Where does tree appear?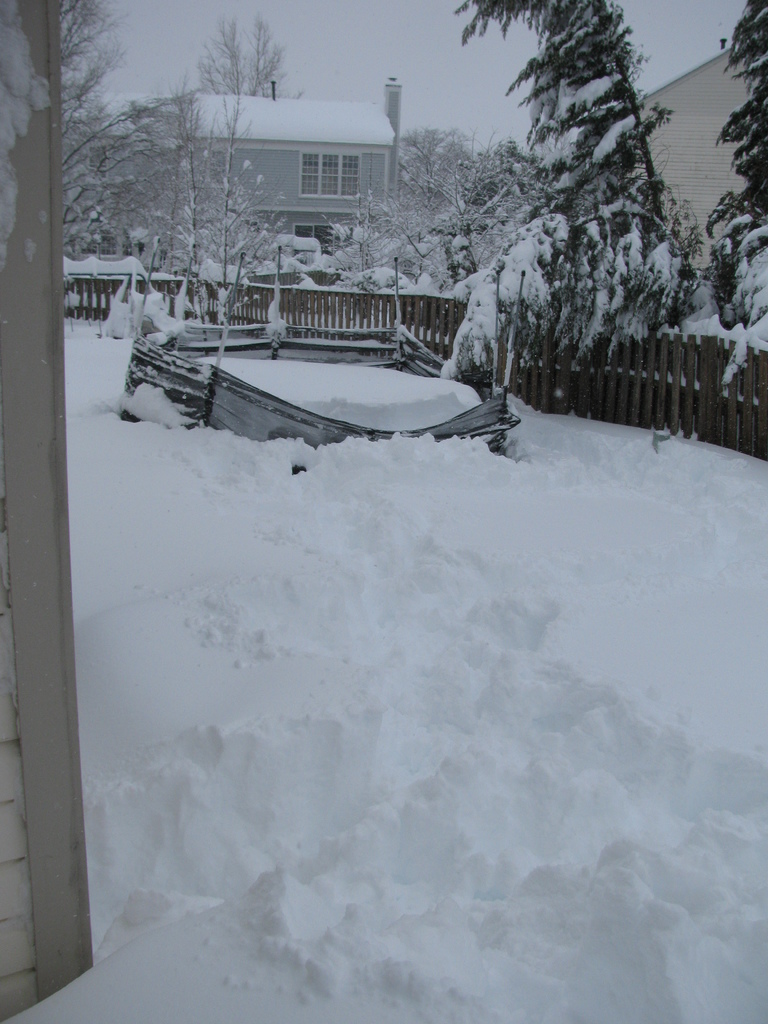
Appears at box=[351, 120, 515, 335].
